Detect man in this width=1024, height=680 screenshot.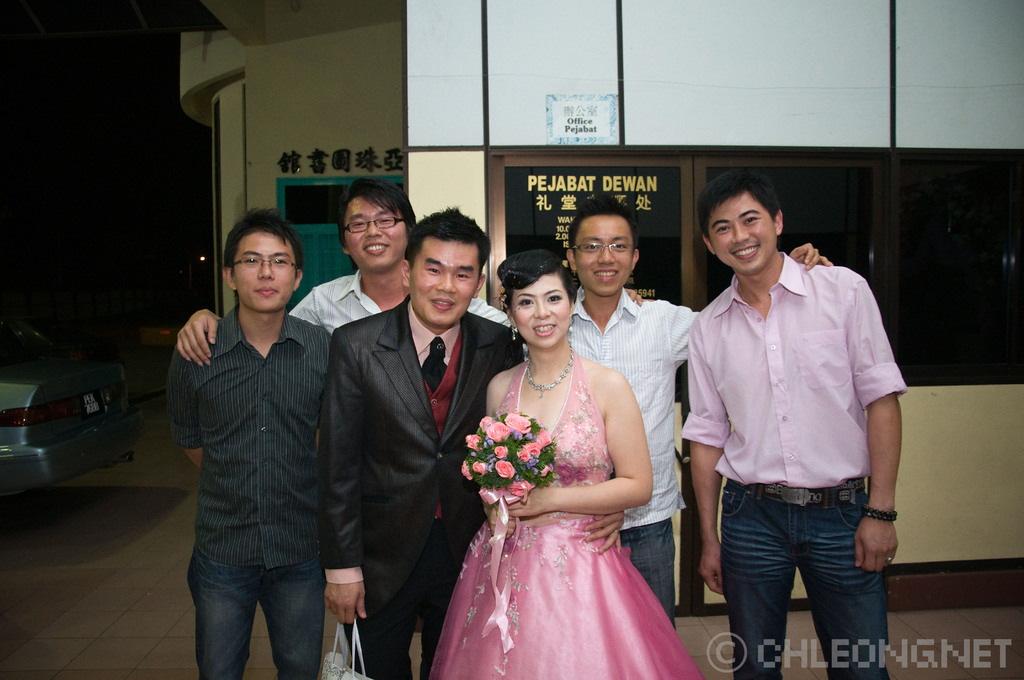
Detection: 677:183:908:679.
